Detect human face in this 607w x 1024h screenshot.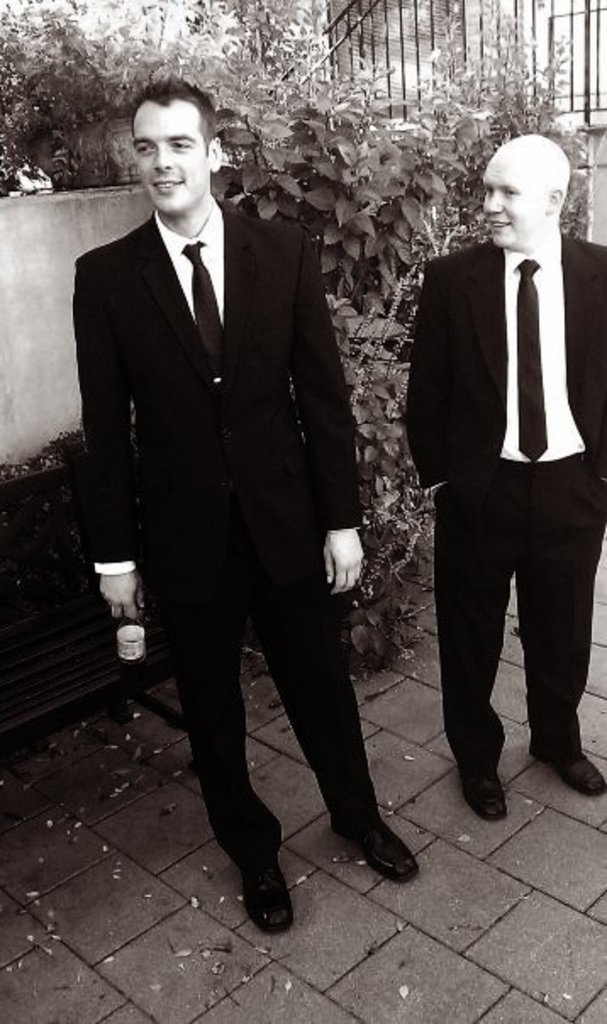
Detection: crop(483, 144, 549, 254).
